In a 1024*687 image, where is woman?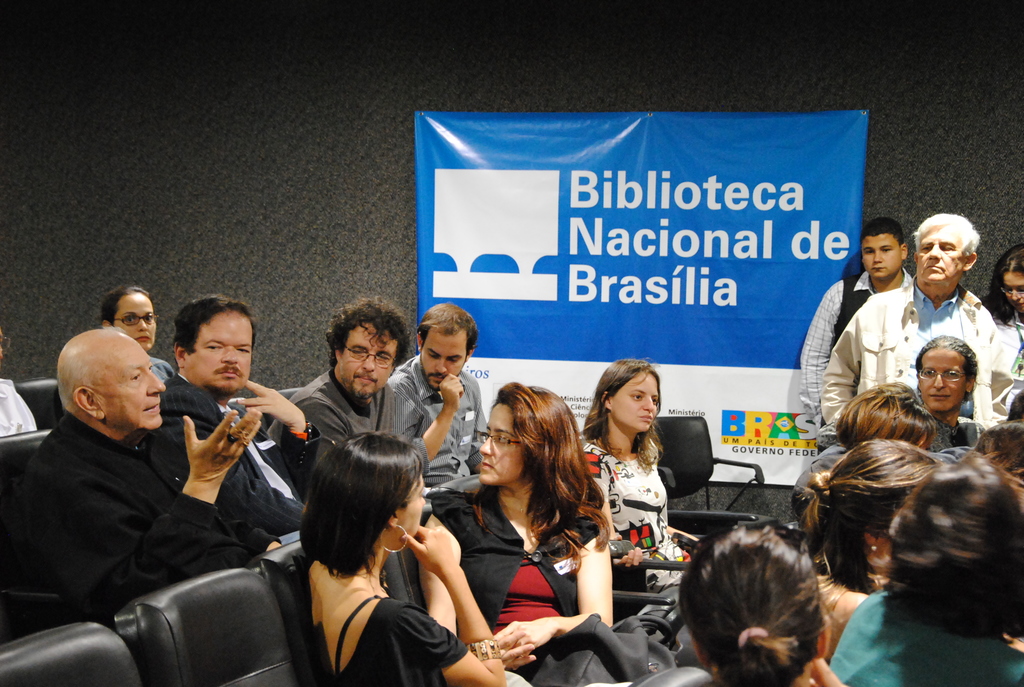
select_region(447, 384, 608, 677).
